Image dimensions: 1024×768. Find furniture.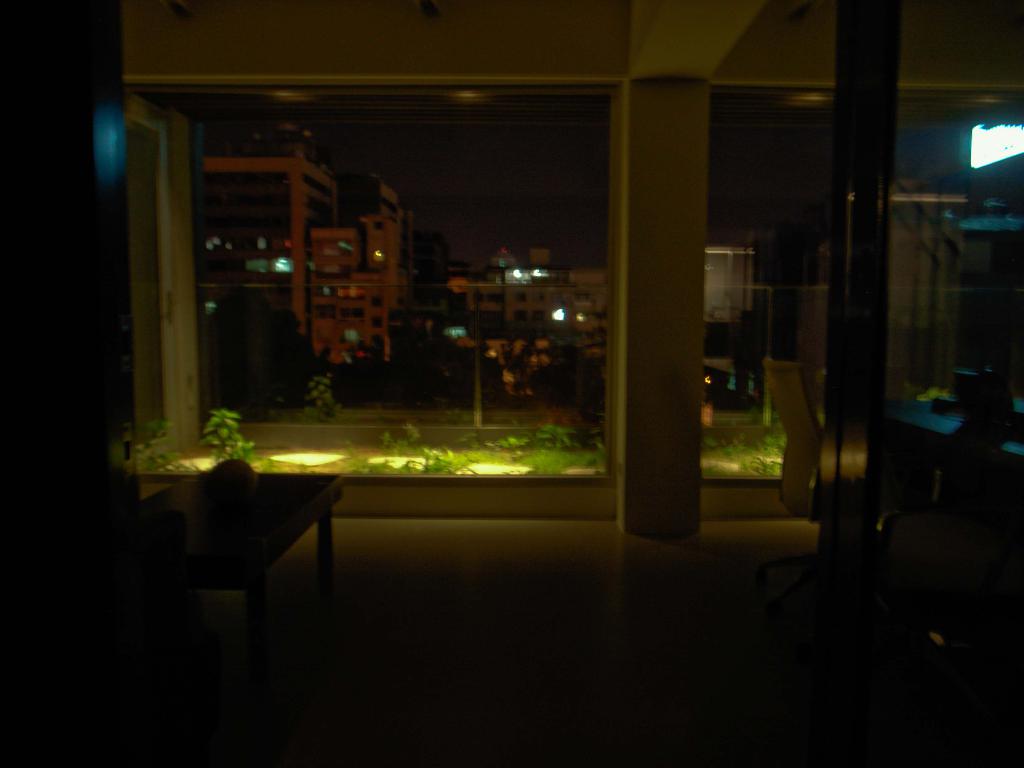
<bbox>120, 466, 349, 616</bbox>.
